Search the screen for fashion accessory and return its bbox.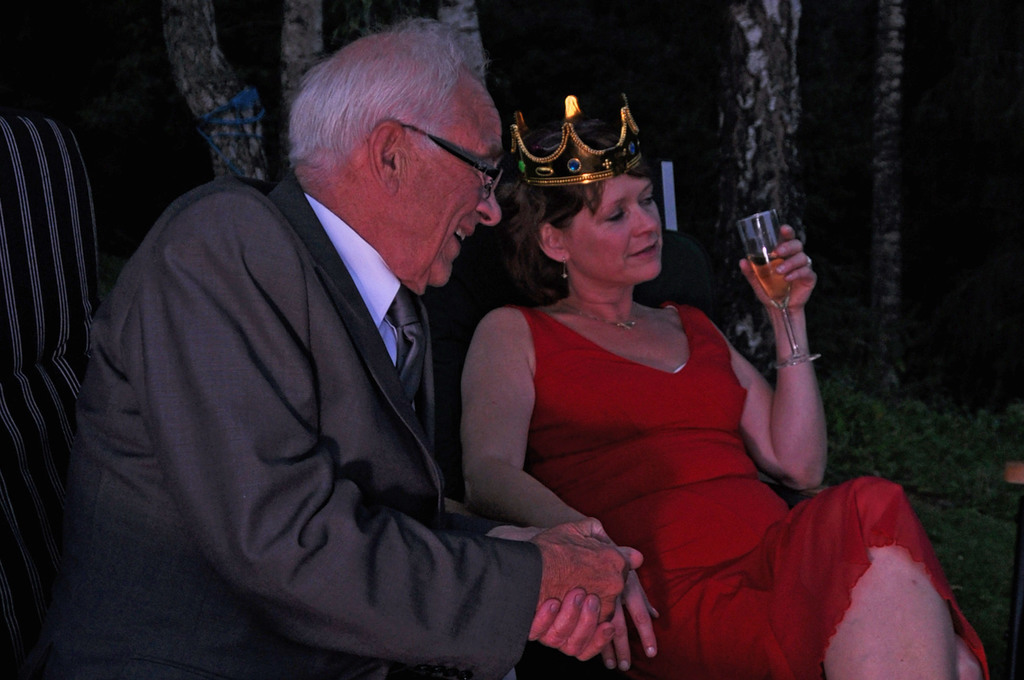
Found: 556, 297, 639, 333.
